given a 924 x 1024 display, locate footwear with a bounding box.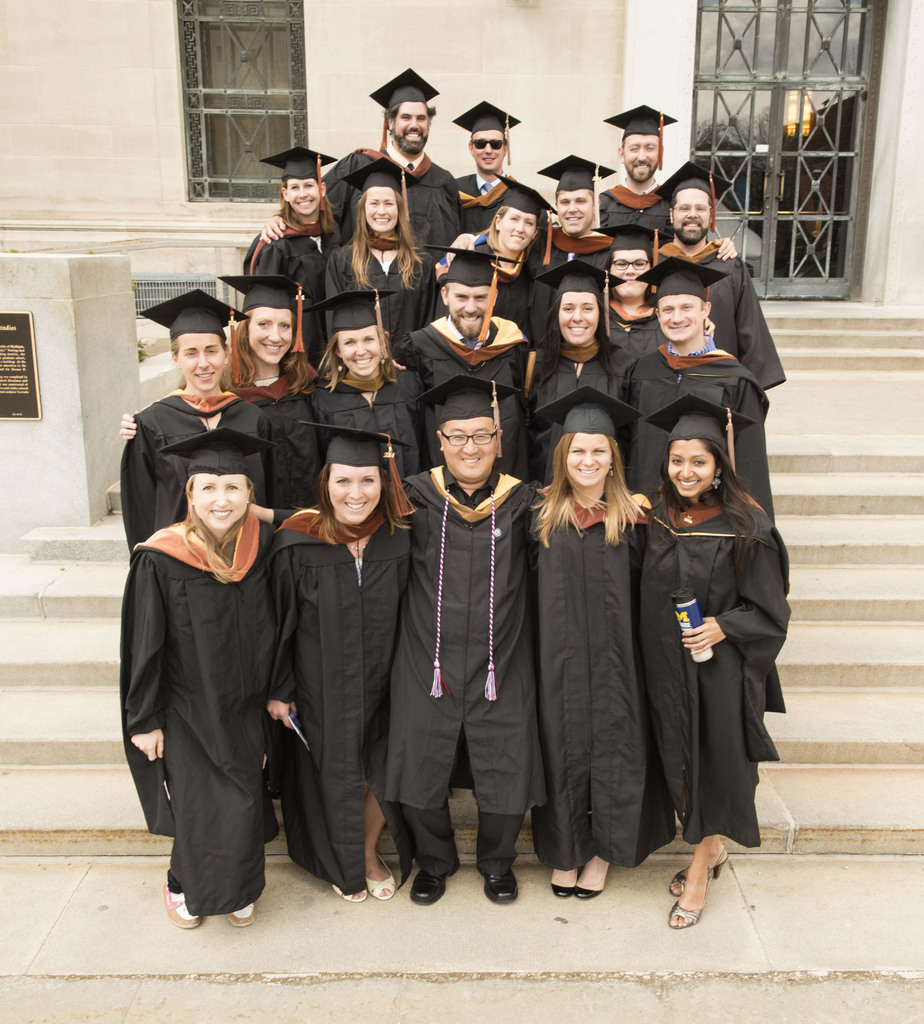
Located: x1=409, y1=868, x2=451, y2=908.
